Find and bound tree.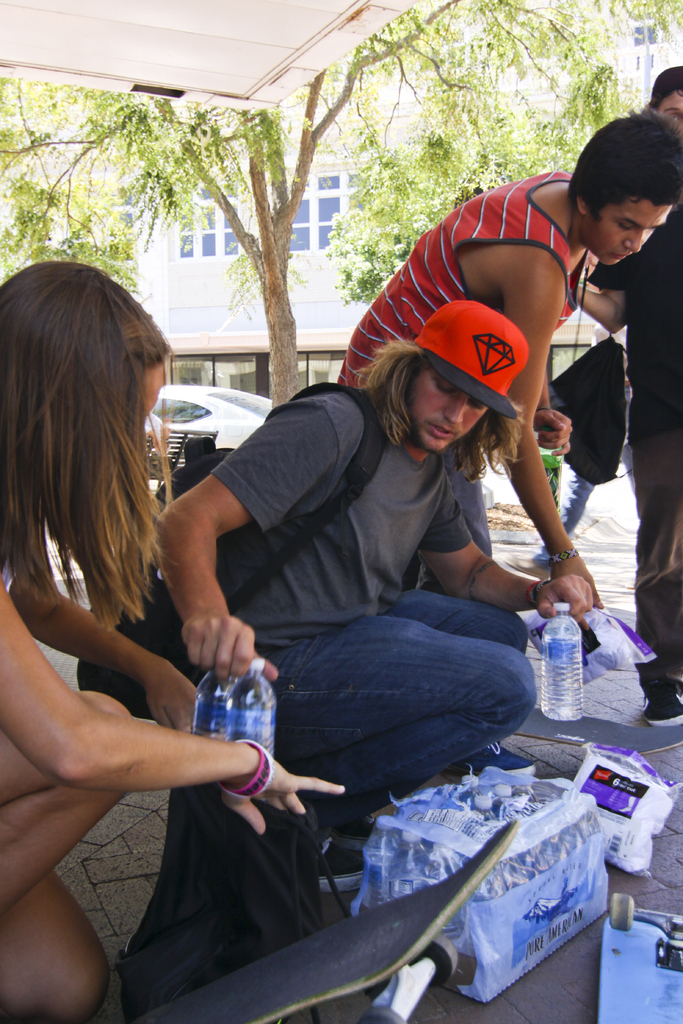
Bound: {"left": 0, "top": 0, "right": 682, "bottom": 417}.
